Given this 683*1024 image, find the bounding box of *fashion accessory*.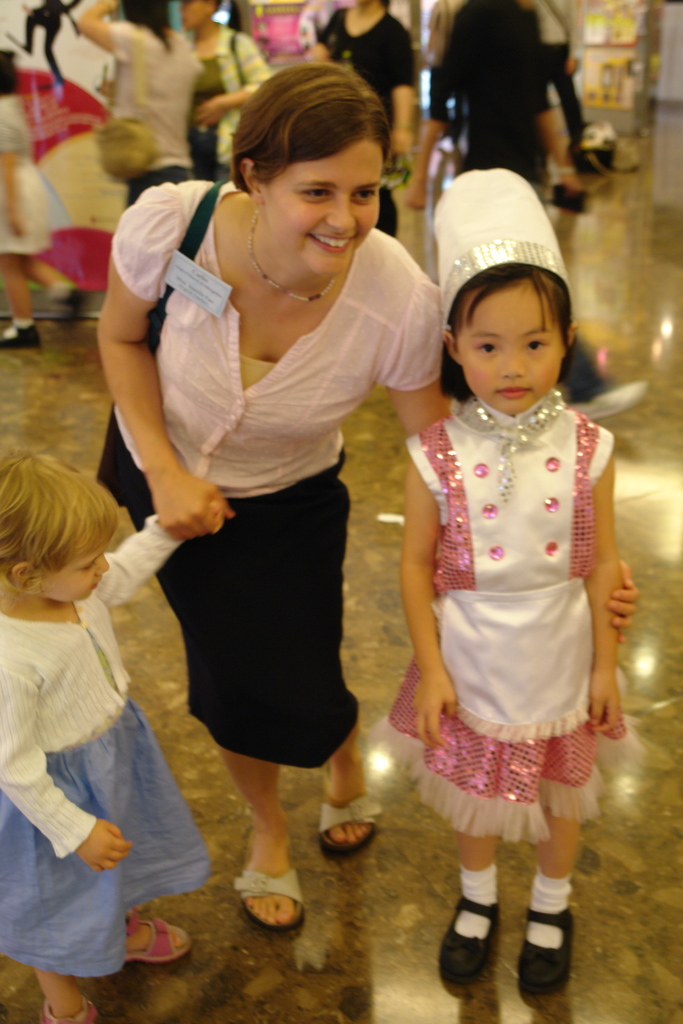
524,868,573,947.
